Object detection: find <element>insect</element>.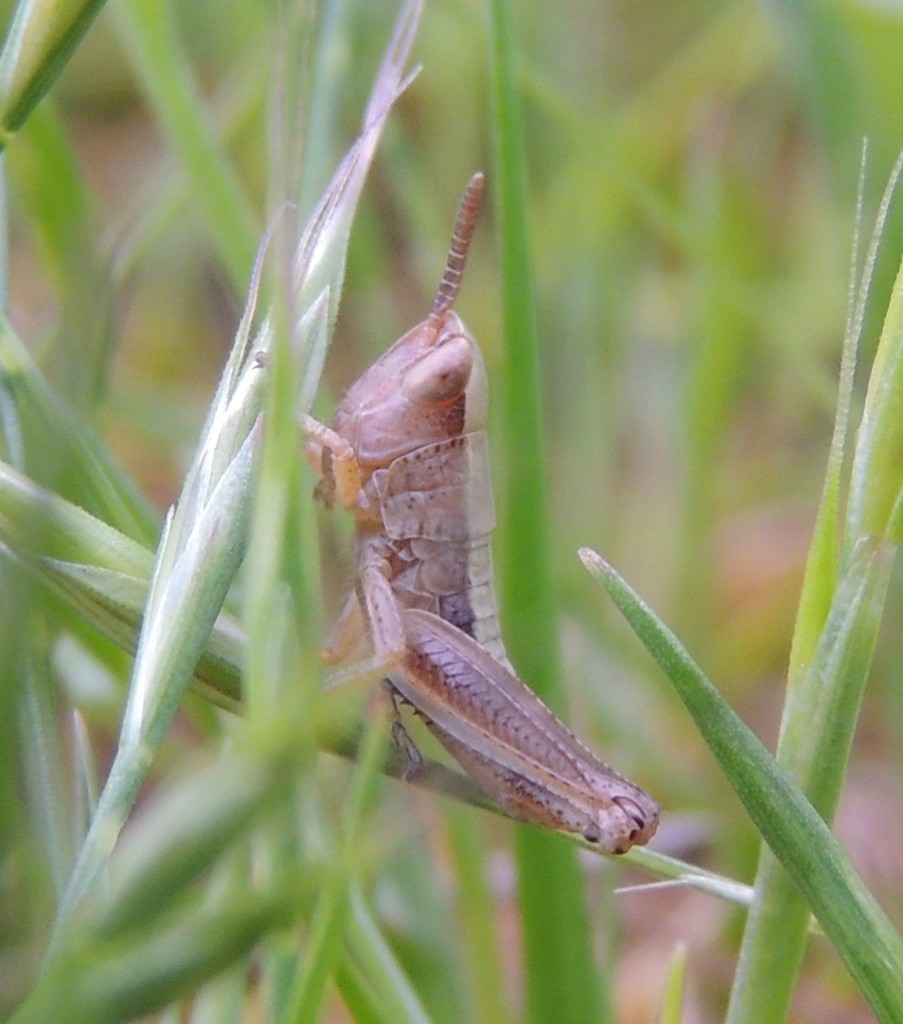
rect(259, 186, 670, 866).
